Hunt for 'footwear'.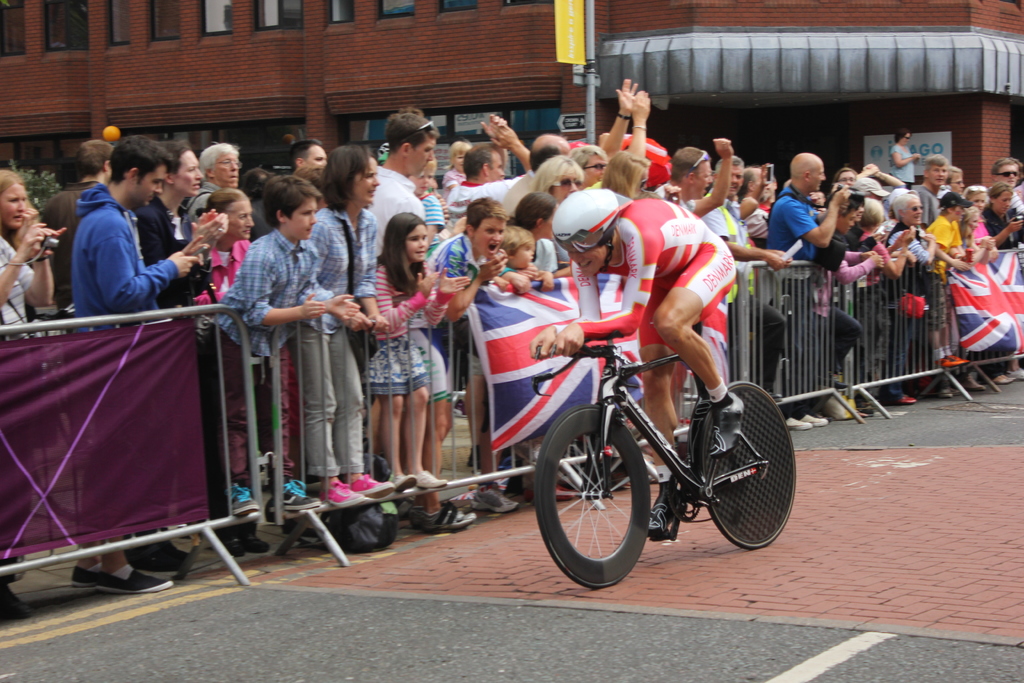
Hunted down at 413/462/445/488.
